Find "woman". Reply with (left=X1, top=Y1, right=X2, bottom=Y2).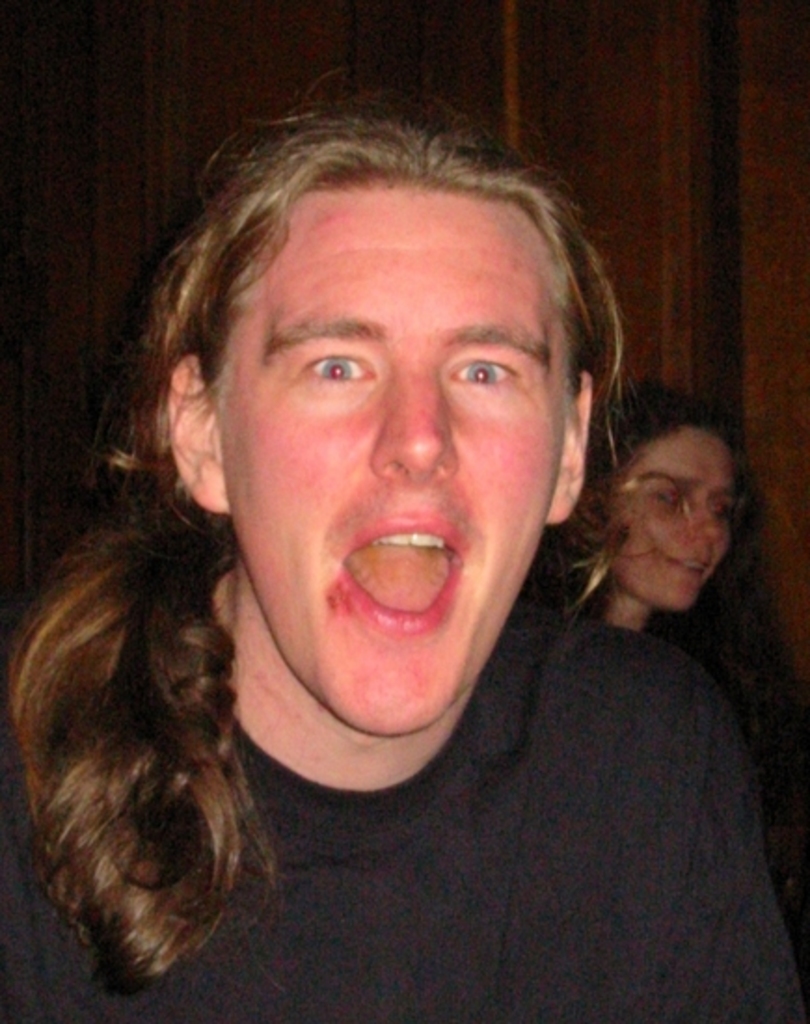
(left=518, top=380, right=808, bottom=1022).
